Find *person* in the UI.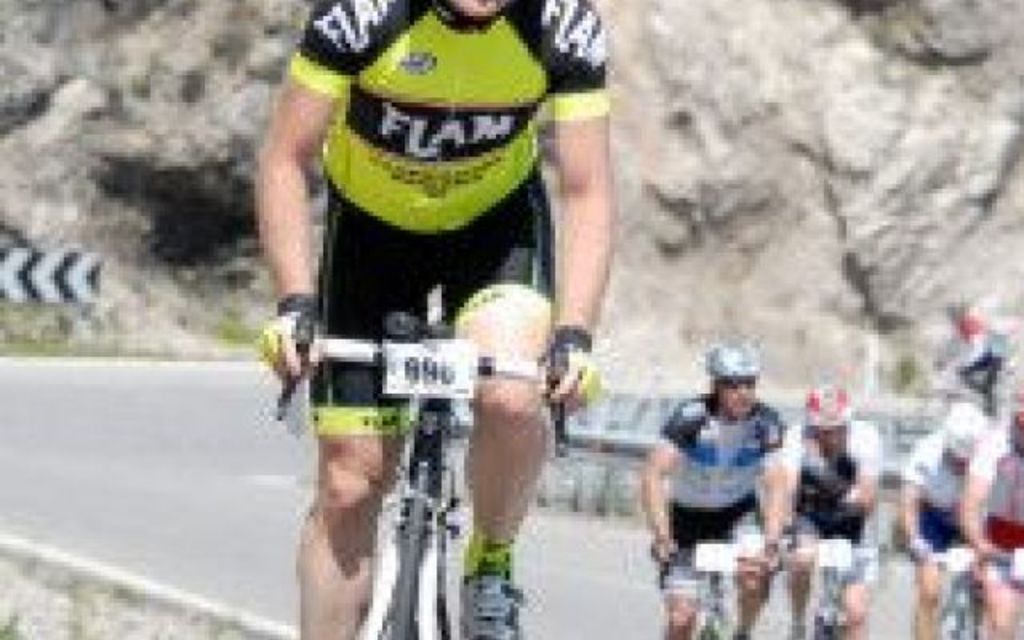
UI element at [250, 0, 616, 579].
